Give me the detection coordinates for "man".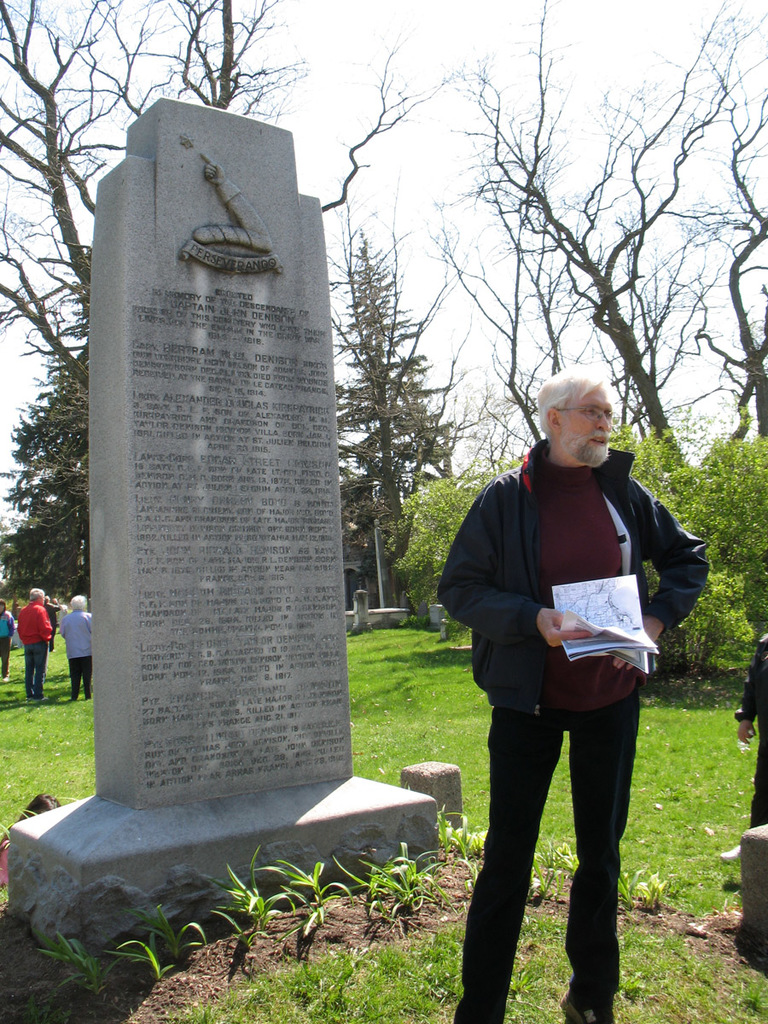
crop(16, 587, 55, 700).
